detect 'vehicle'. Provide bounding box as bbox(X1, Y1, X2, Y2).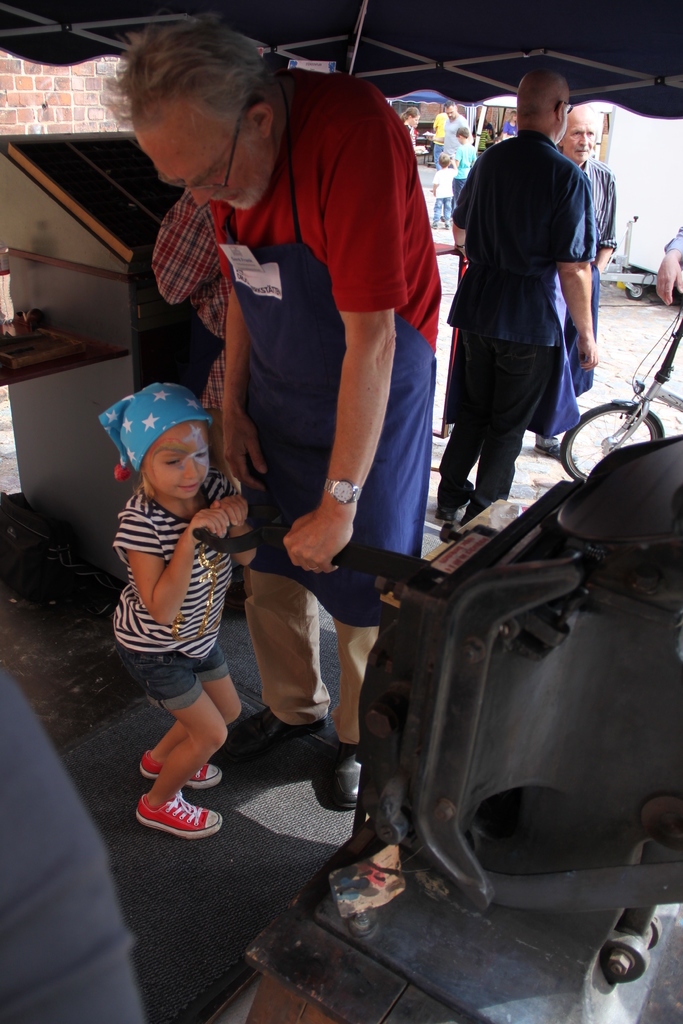
bbox(468, 89, 518, 169).
